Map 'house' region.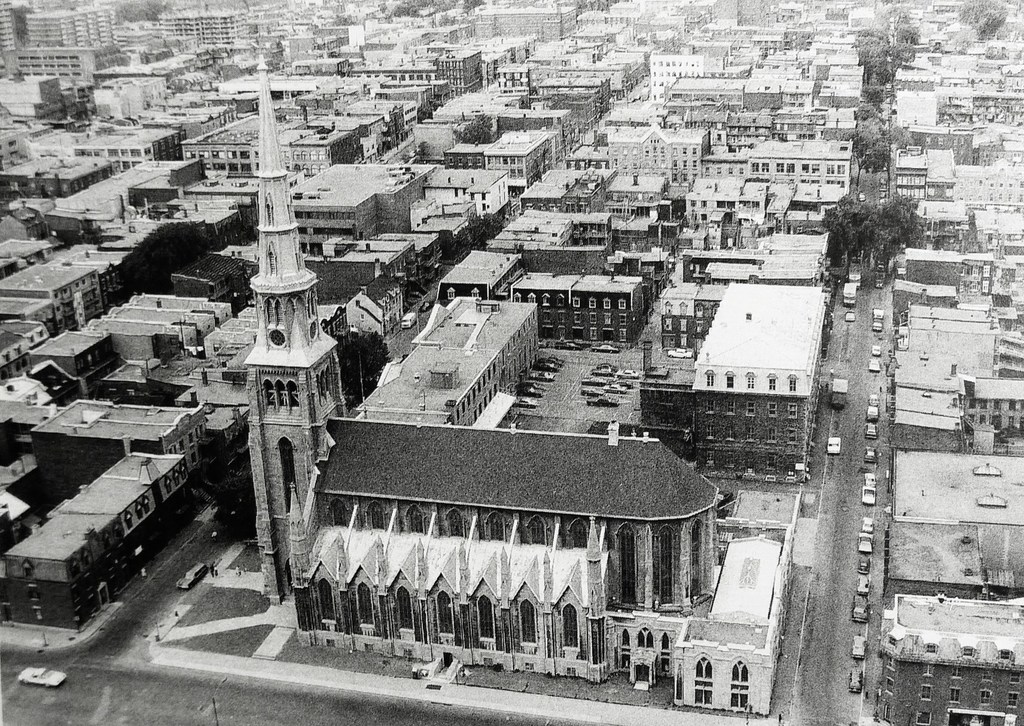
Mapped to bbox=(440, 137, 491, 172).
